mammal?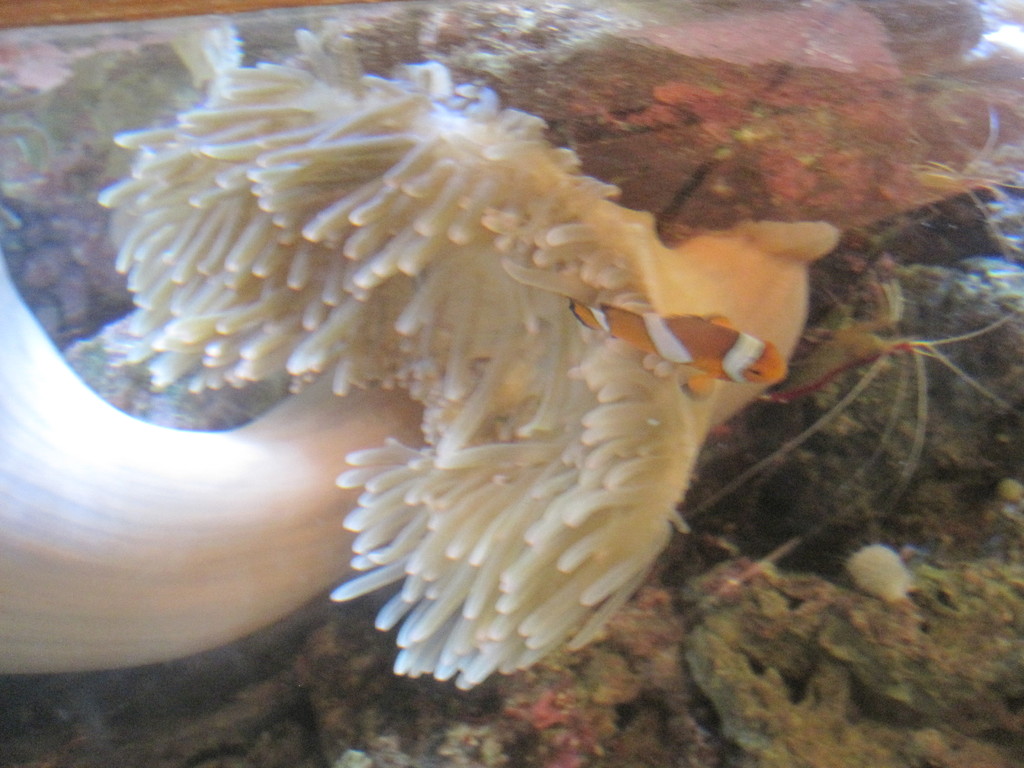
[x1=564, y1=304, x2=797, y2=404]
